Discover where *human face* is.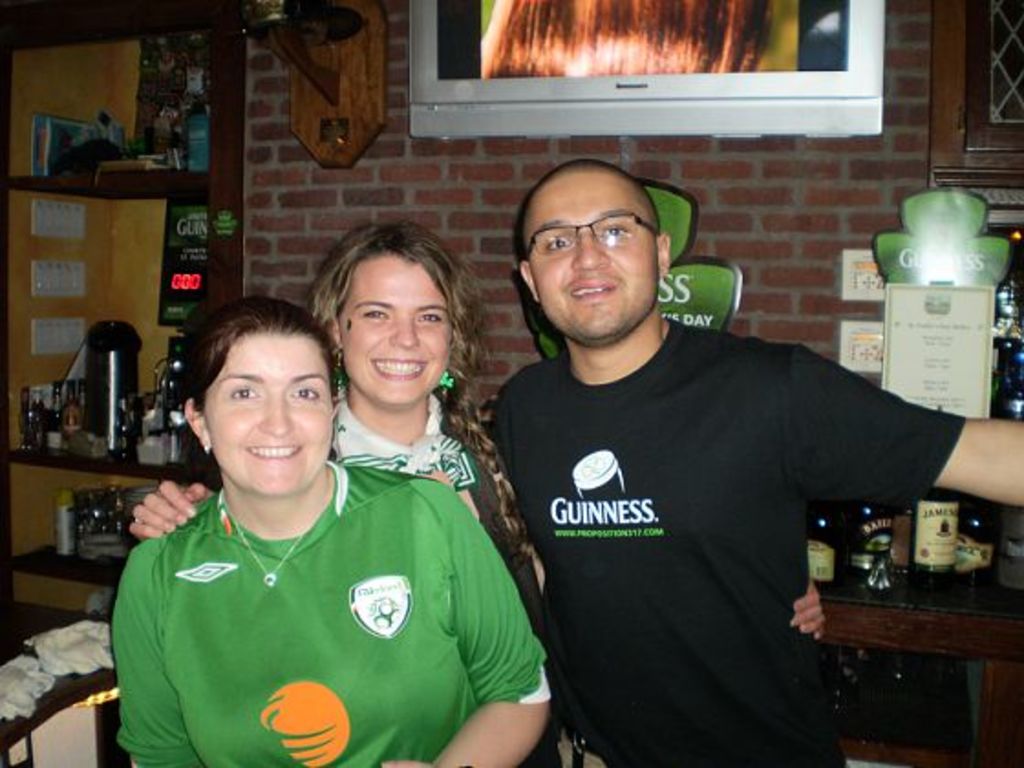
Discovered at pyautogui.locateOnScreen(530, 176, 664, 338).
